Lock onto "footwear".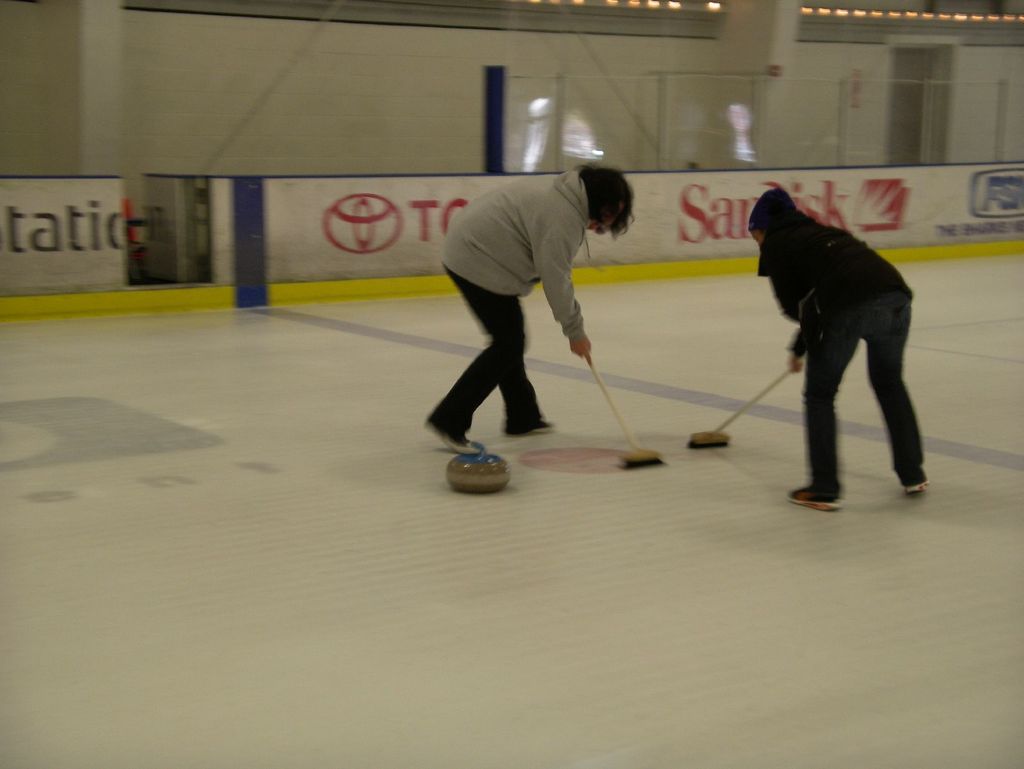
Locked: {"x1": 902, "y1": 475, "x2": 936, "y2": 498}.
